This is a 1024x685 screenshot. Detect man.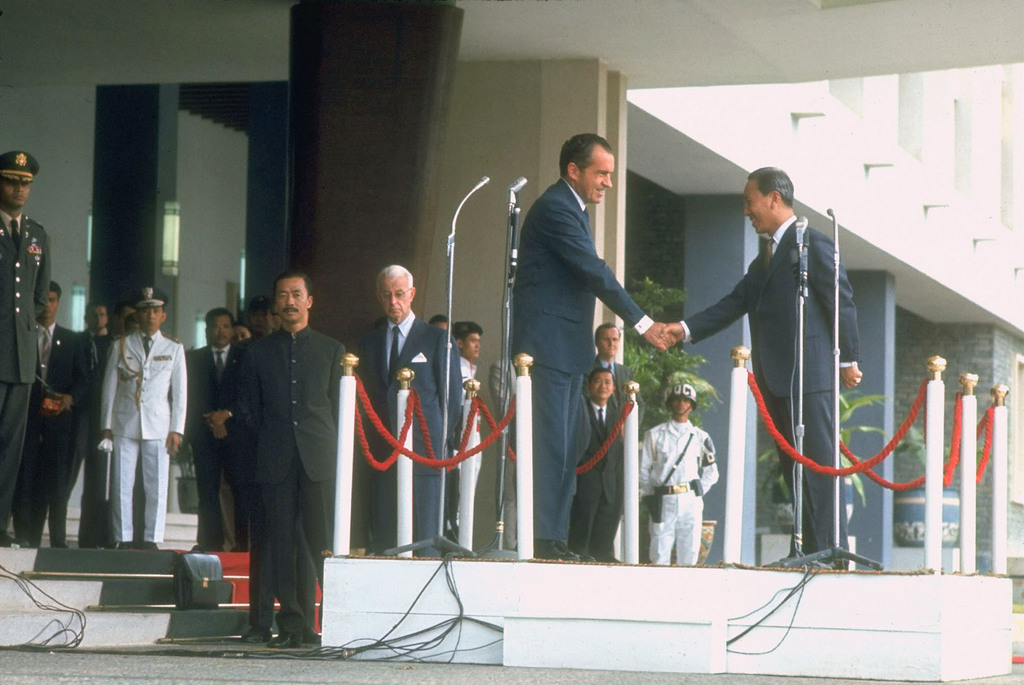
detection(80, 301, 111, 545).
